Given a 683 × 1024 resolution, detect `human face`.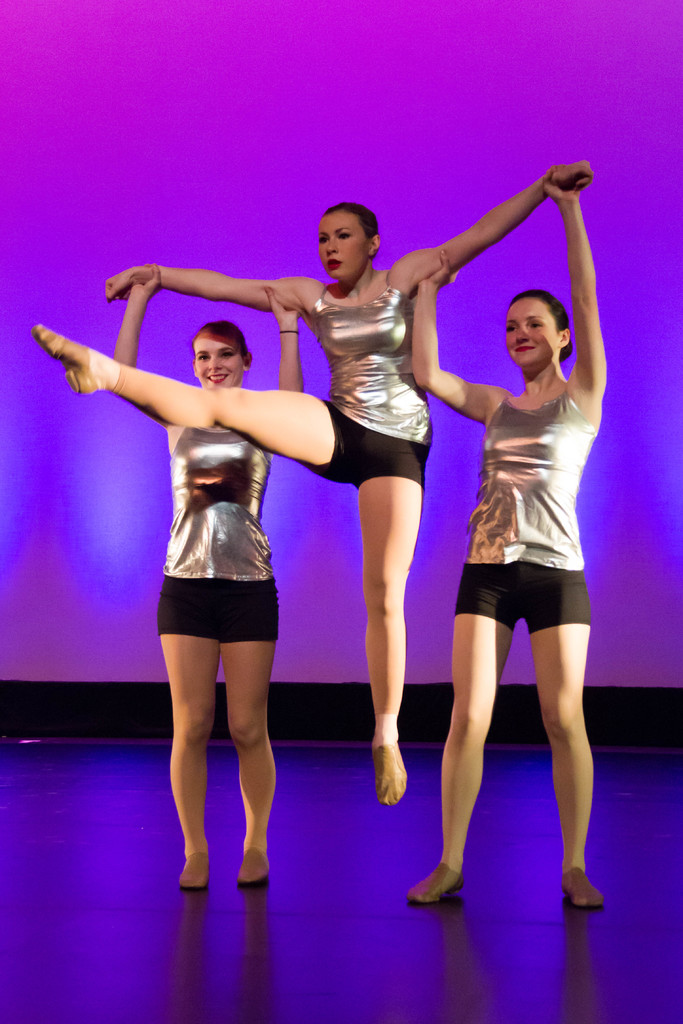
(318,216,370,286).
